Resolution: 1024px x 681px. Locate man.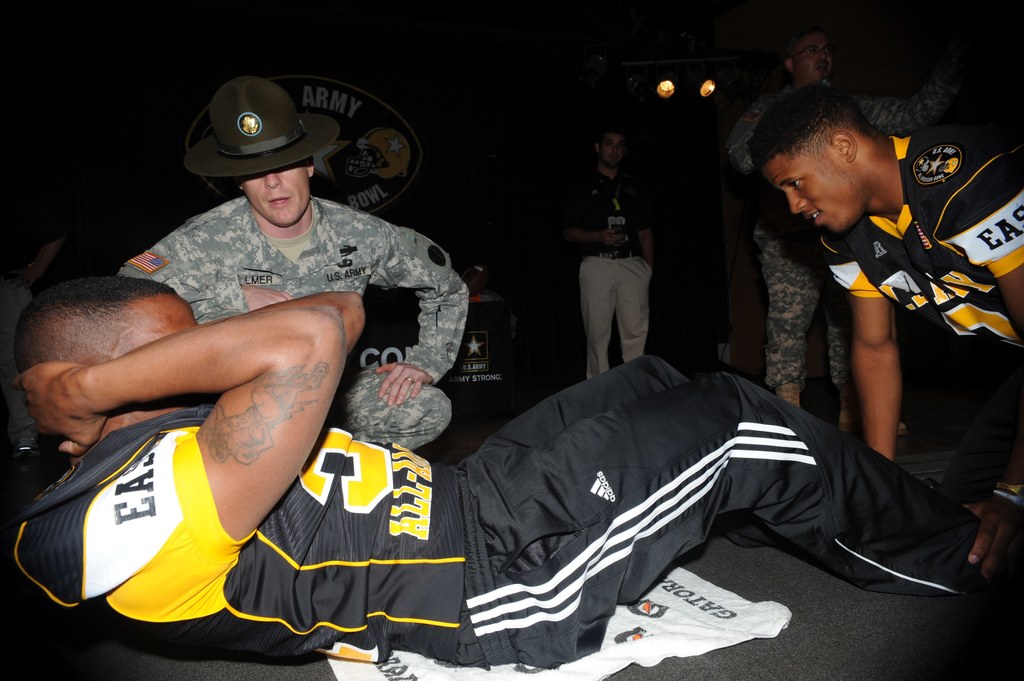
[748,84,1023,585].
